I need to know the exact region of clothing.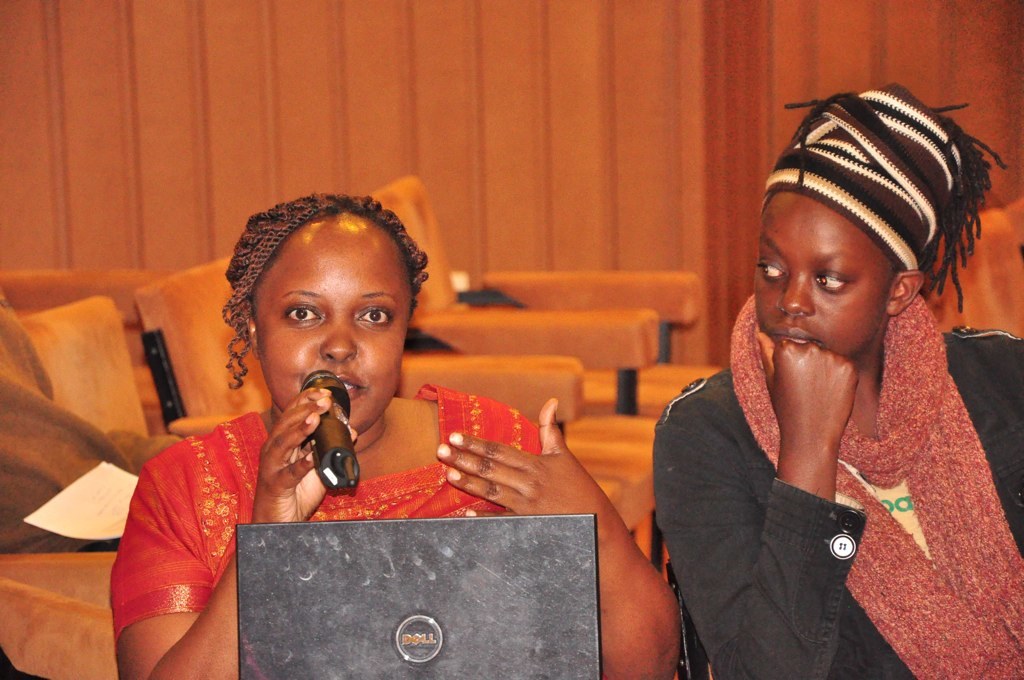
Region: {"x1": 86, "y1": 376, "x2": 556, "y2": 679}.
